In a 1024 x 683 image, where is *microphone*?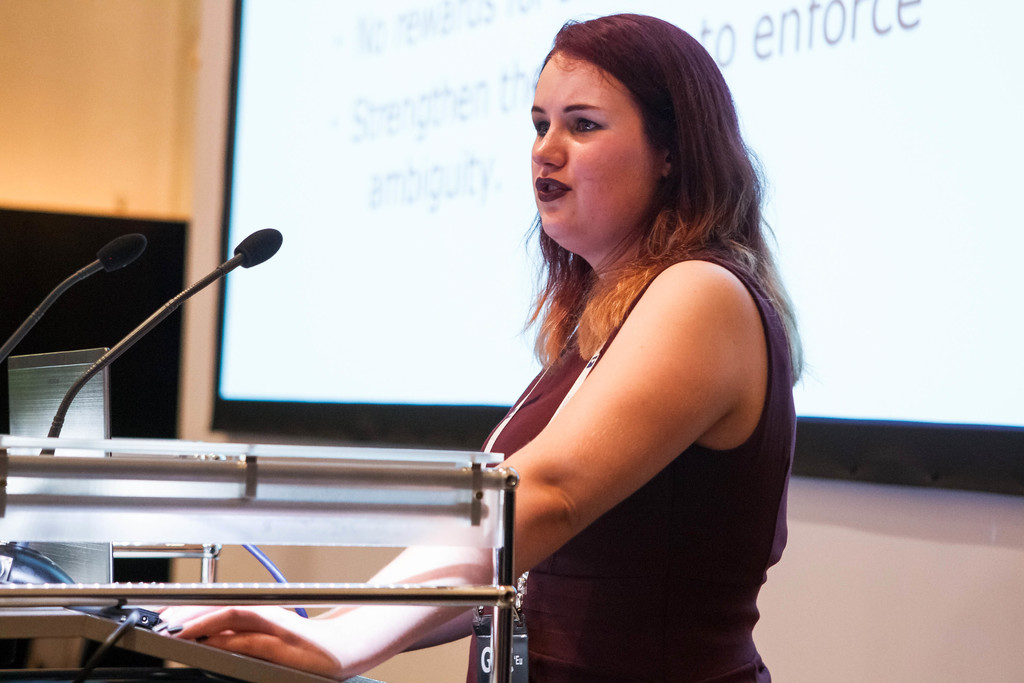
x1=198, y1=227, x2=278, y2=300.
